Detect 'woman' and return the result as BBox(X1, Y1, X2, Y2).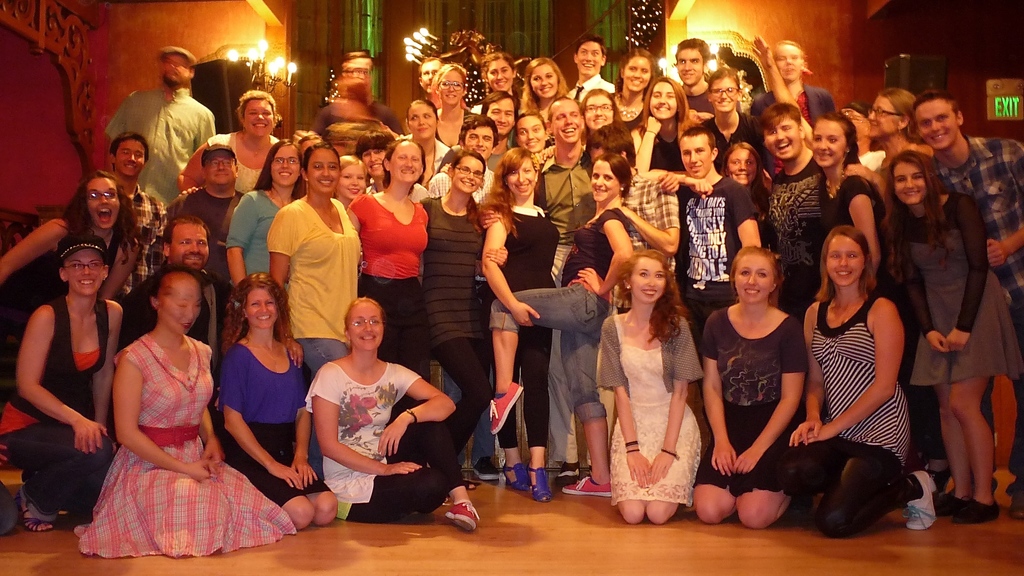
BBox(694, 243, 807, 527).
